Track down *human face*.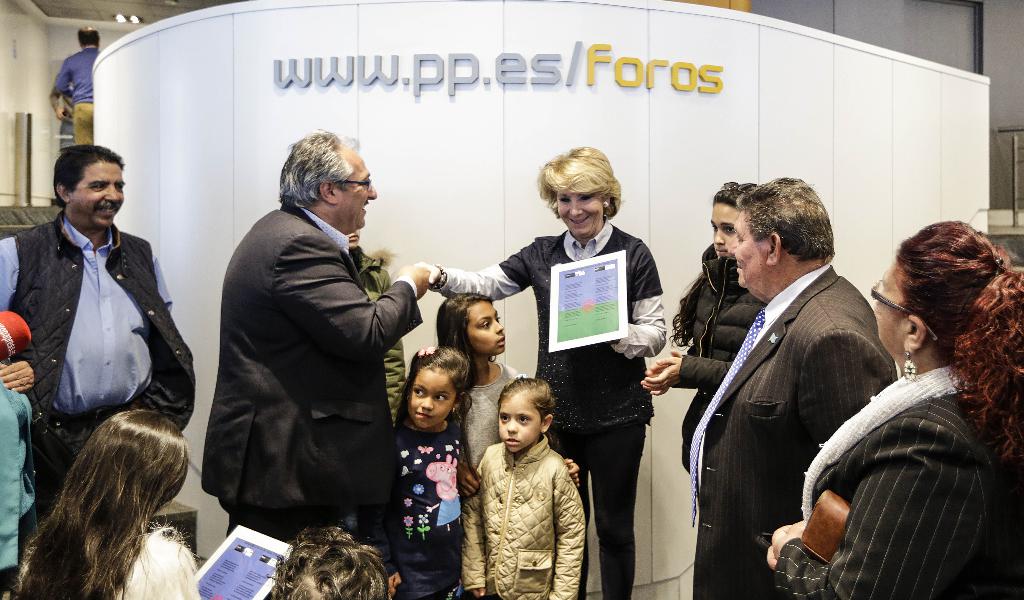
Tracked to locate(70, 158, 125, 226).
